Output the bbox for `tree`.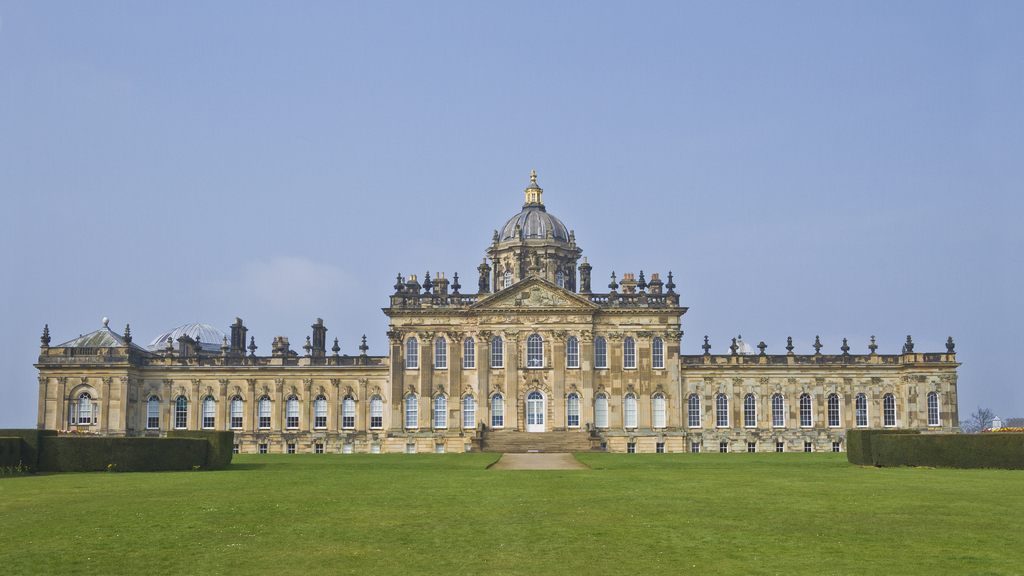
(left=960, top=407, right=1000, bottom=430).
